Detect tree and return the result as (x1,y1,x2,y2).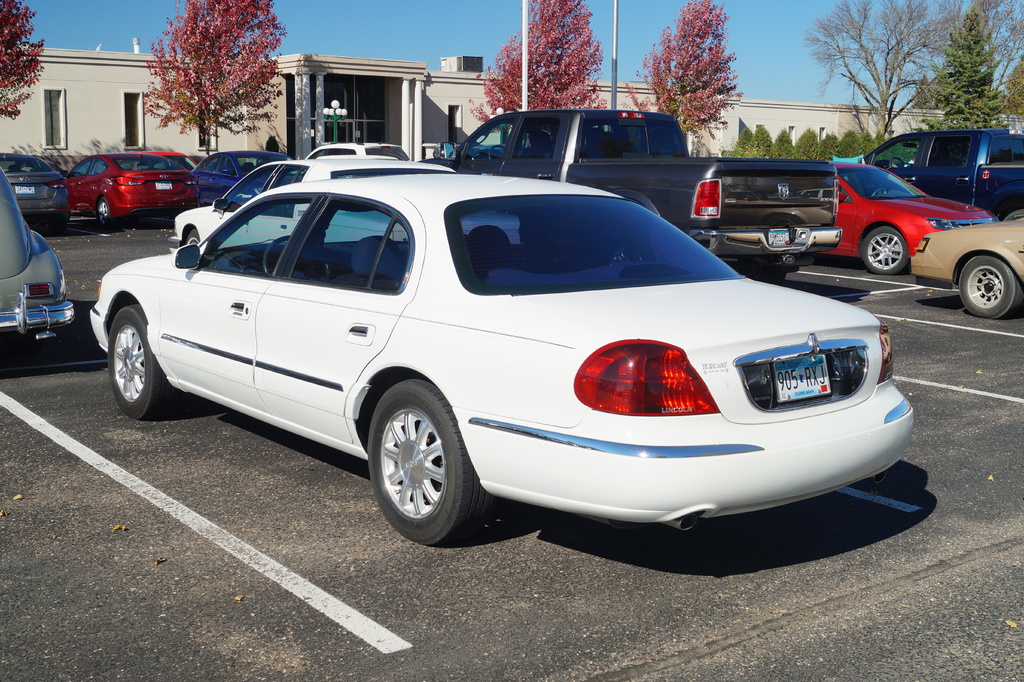
(769,127,790,159).
